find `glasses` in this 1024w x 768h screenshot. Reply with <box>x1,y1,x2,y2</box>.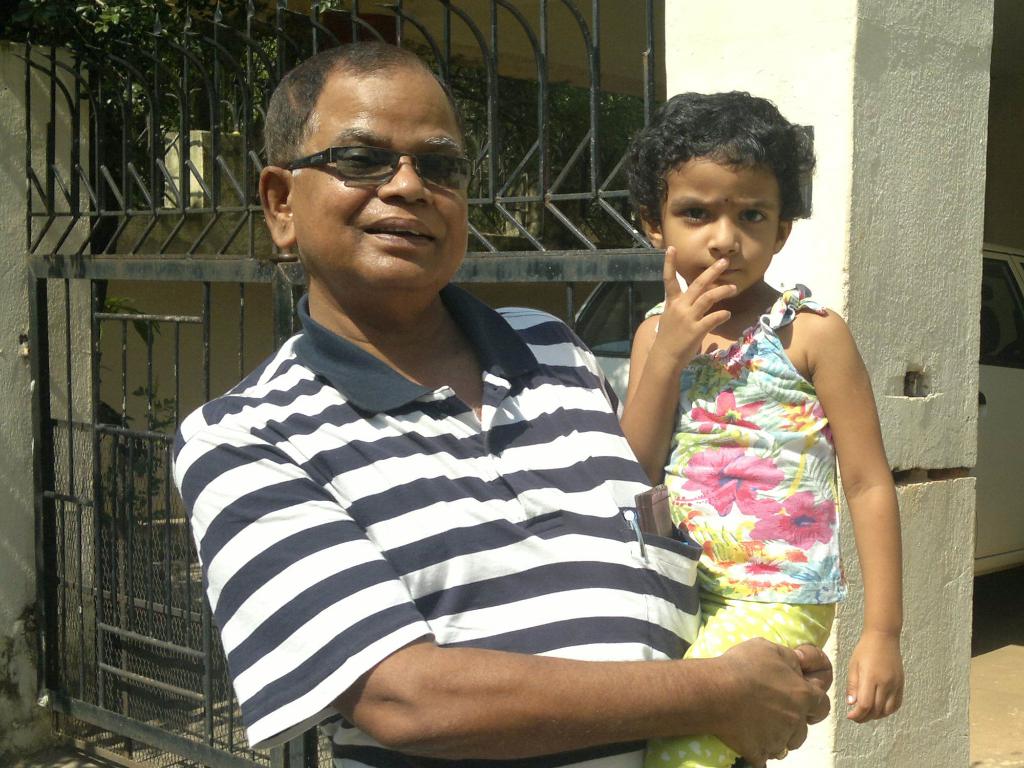
<box>282,140,479,194</box>.
